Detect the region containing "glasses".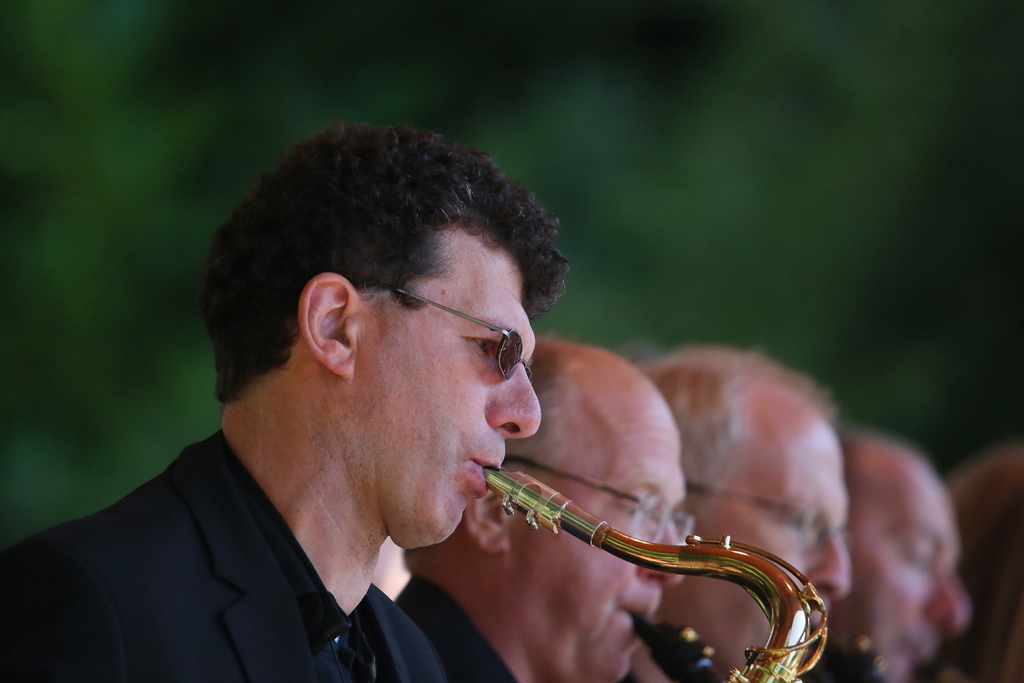
383:287:536:385.
